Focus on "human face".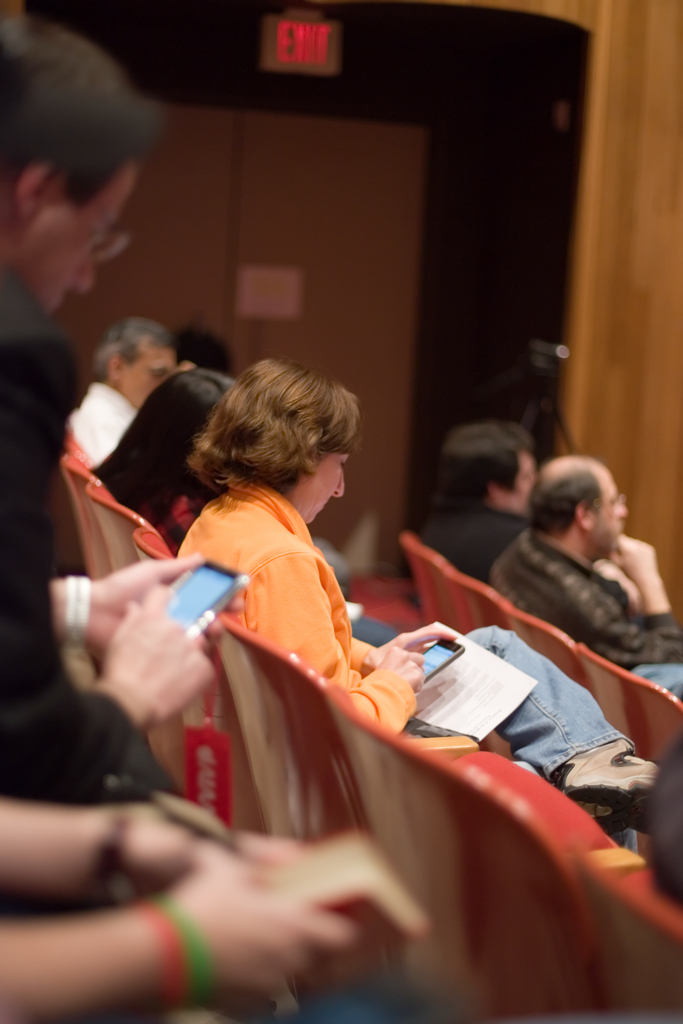
Focused at 511 449 534 506.
